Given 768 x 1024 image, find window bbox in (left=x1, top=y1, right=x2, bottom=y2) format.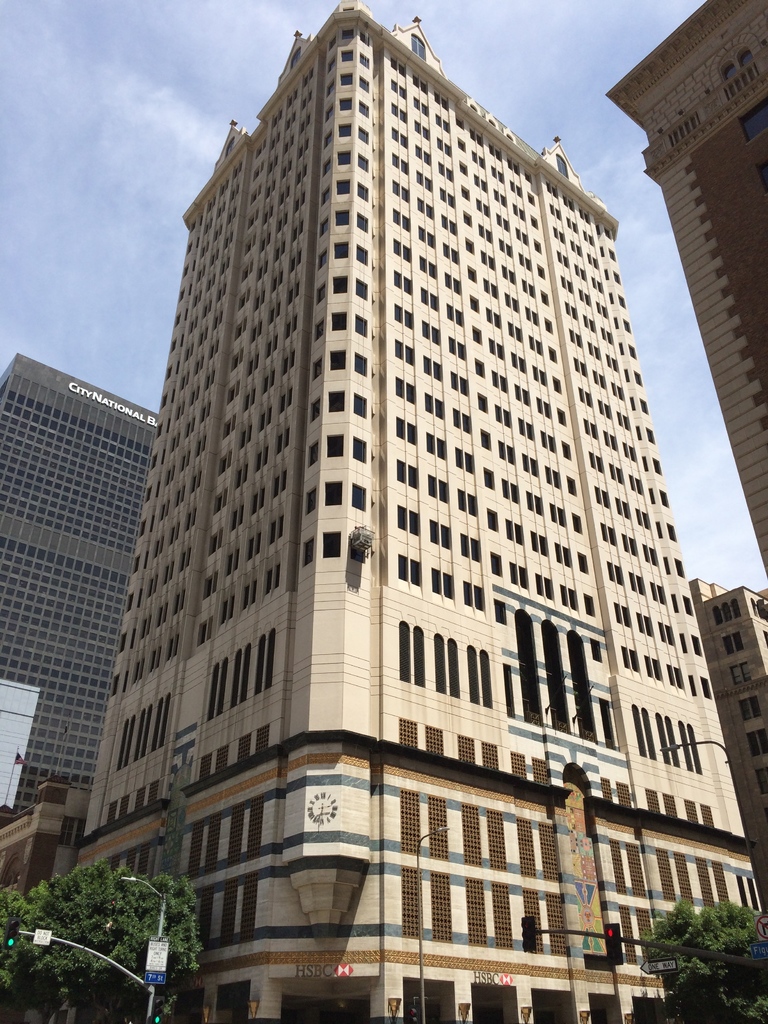
(left=359, top=125, right=369, bottom=143).
